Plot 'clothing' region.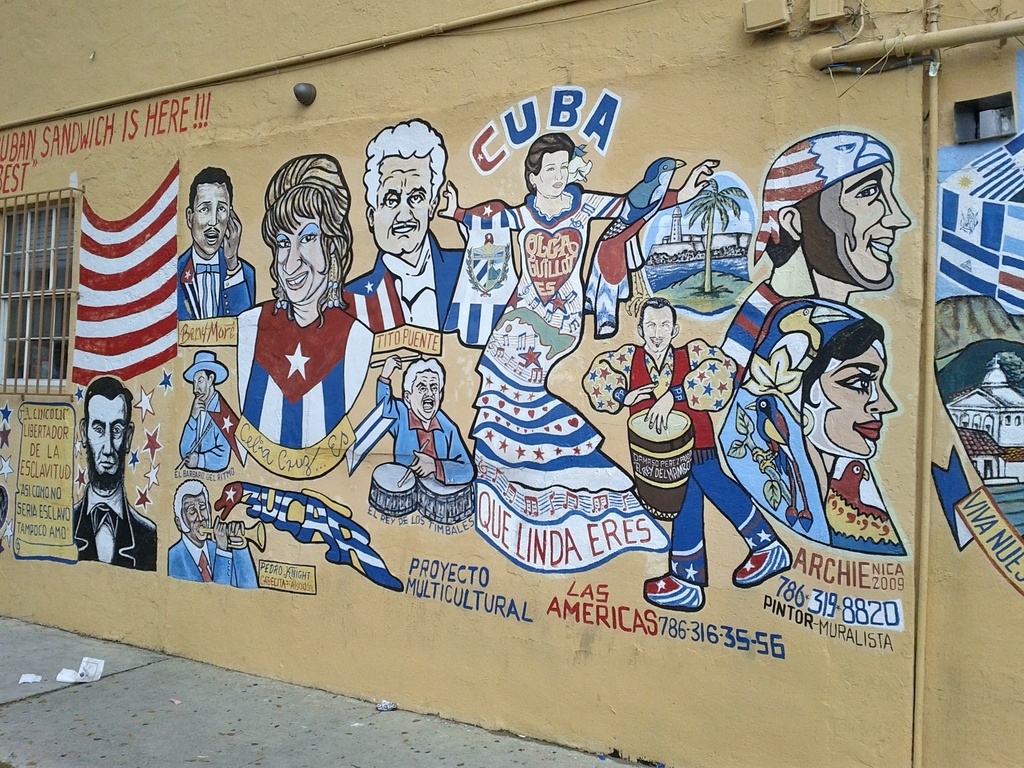
Plotted at [x1=68, y1=477, x2=156, y2=567].
